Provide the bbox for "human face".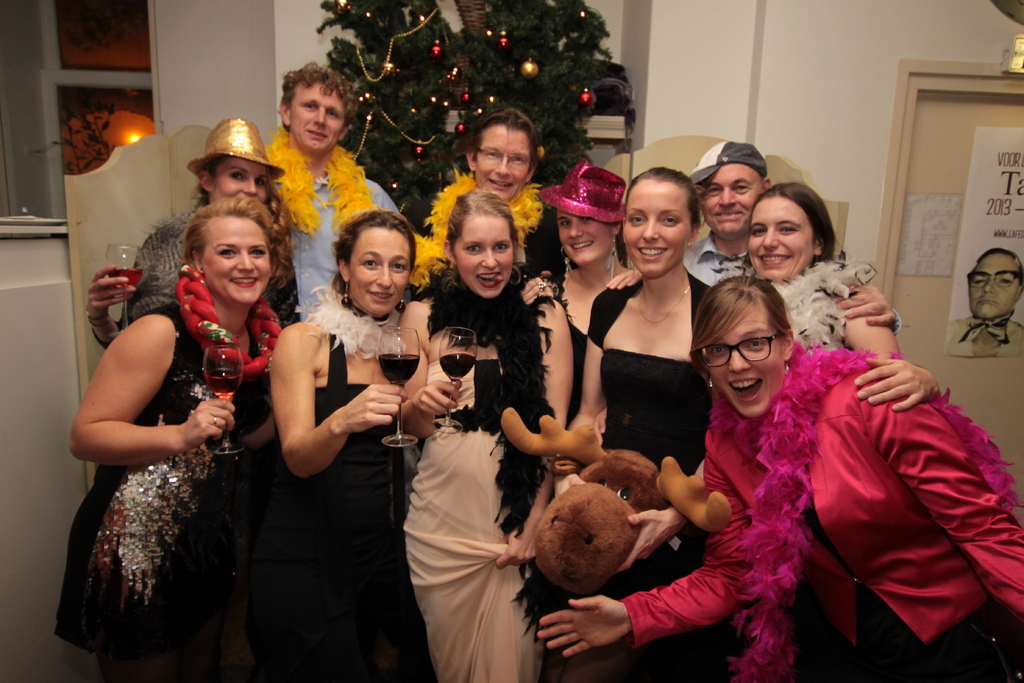
Rect(458, 215, 513, 300).
